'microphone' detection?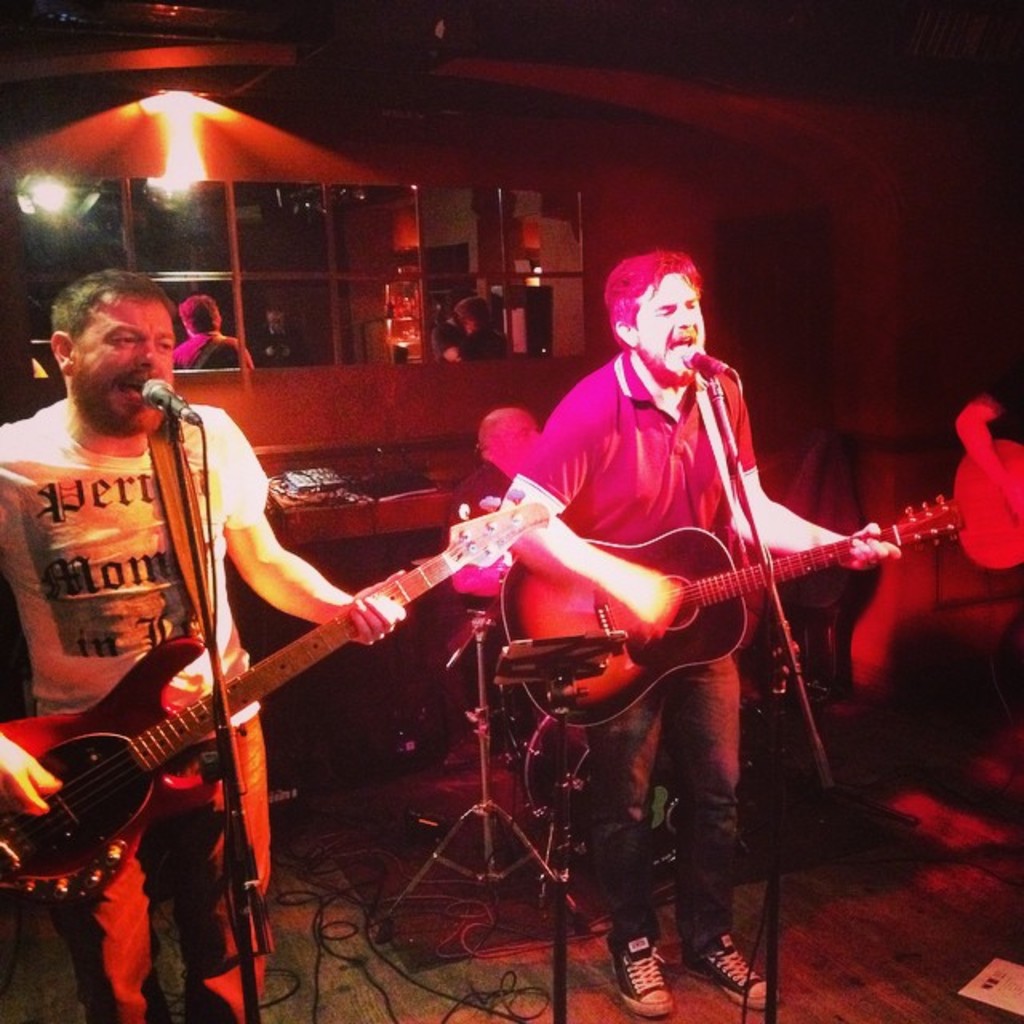
x1=138 y1=366 x2=205 y2=443
